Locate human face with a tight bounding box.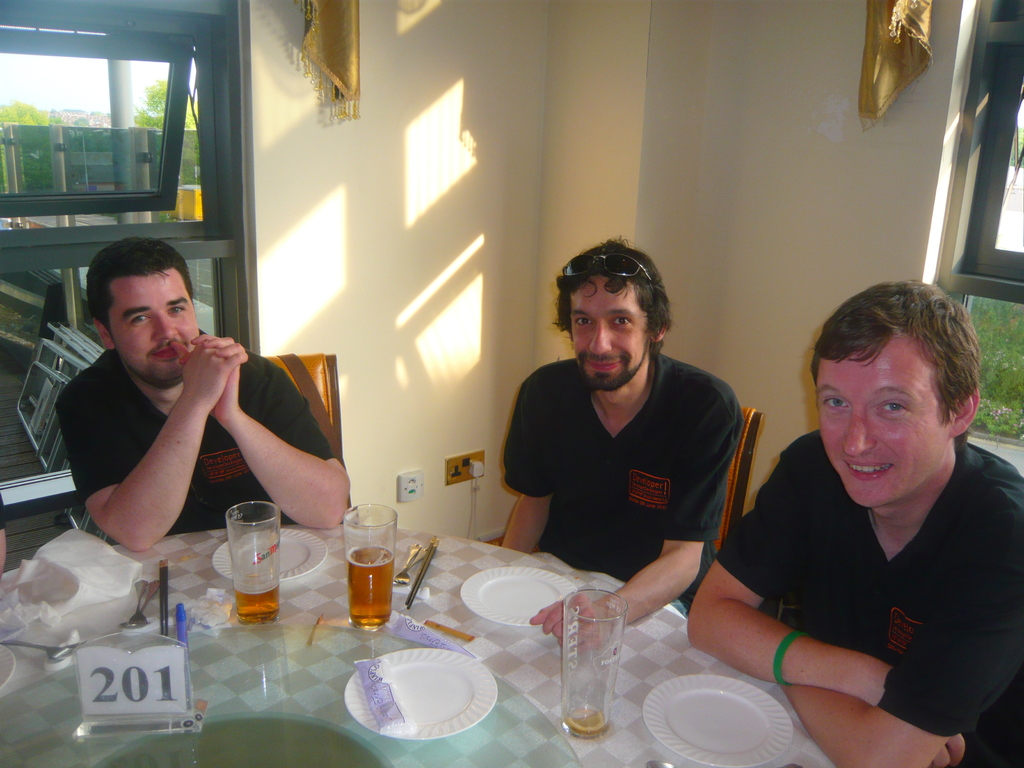
detection(567, 271, 653, 387).
